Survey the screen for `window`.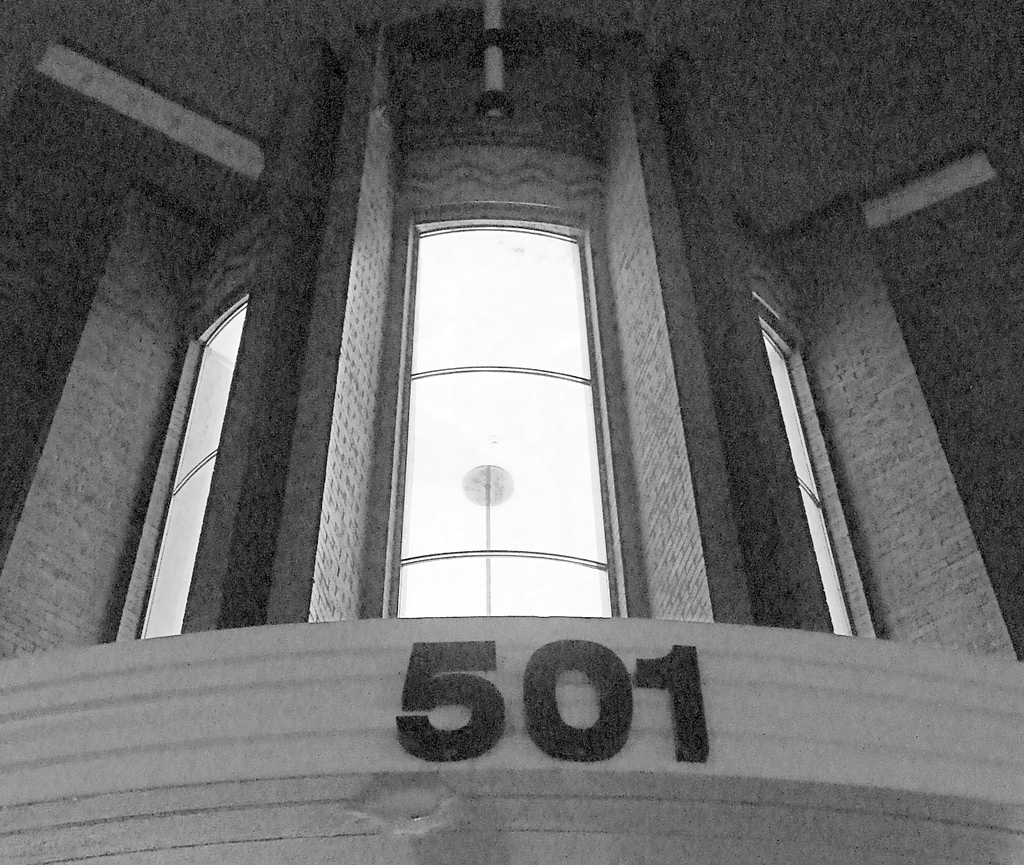
Survey found: x1=93 y1=271 x2=246 y2=653.
